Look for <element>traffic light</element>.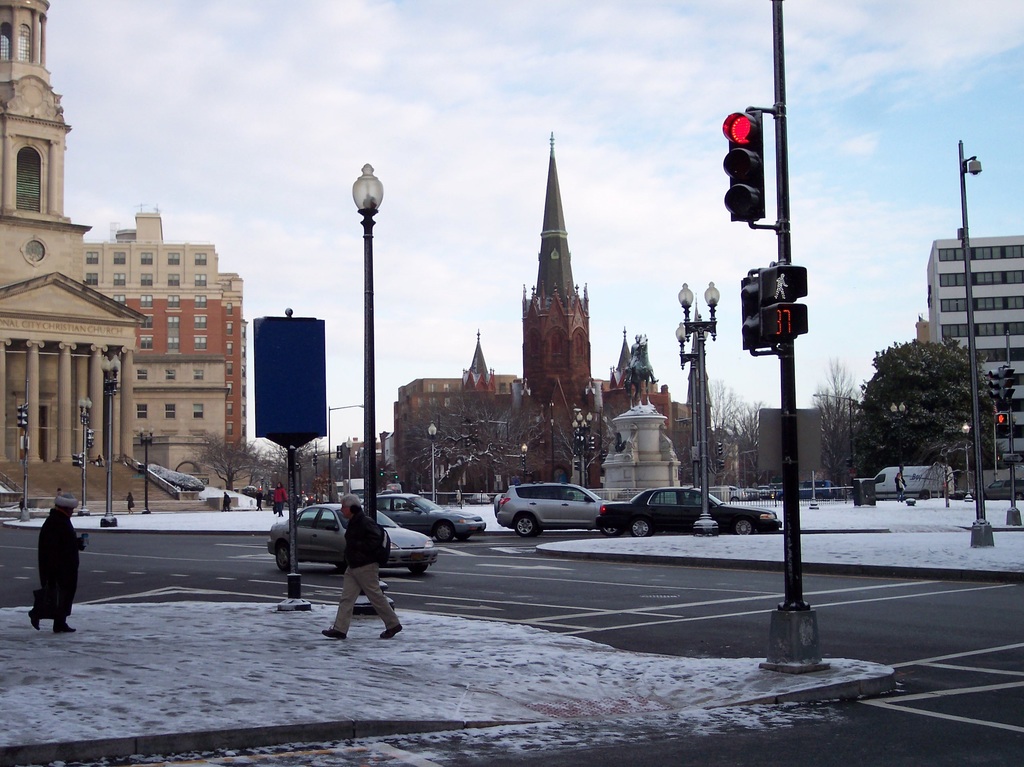
Found: [995, 412, 1011, 437].
